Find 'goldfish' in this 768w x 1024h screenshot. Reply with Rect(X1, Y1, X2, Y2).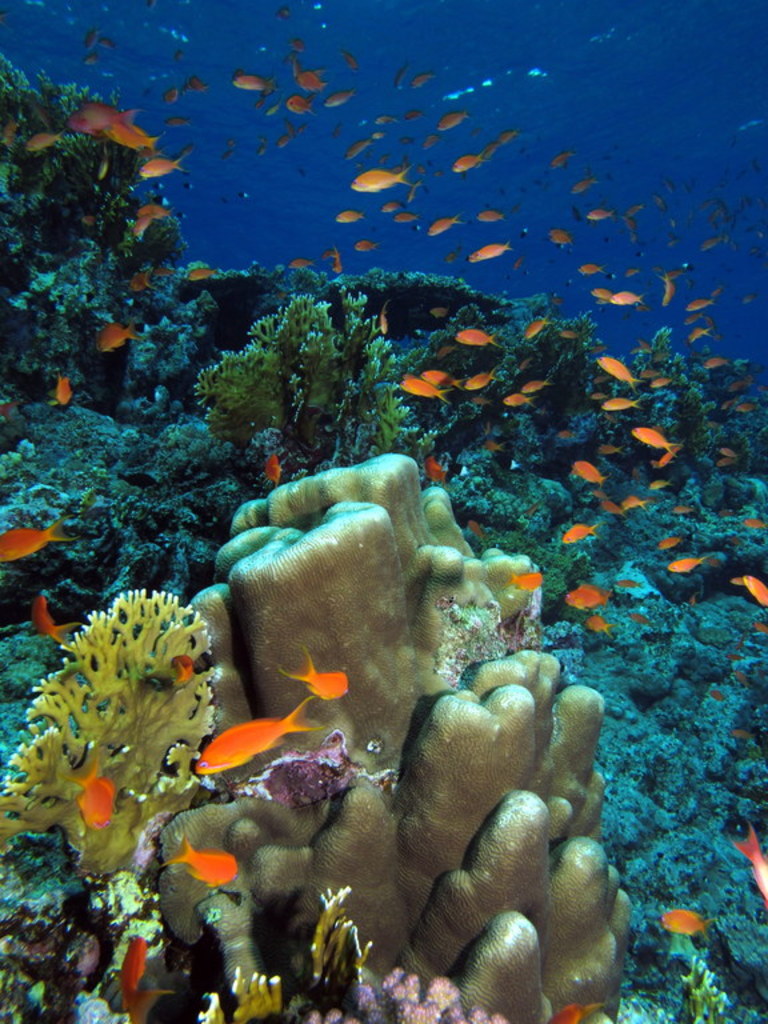
Rect(509, 572, 541, 592).
